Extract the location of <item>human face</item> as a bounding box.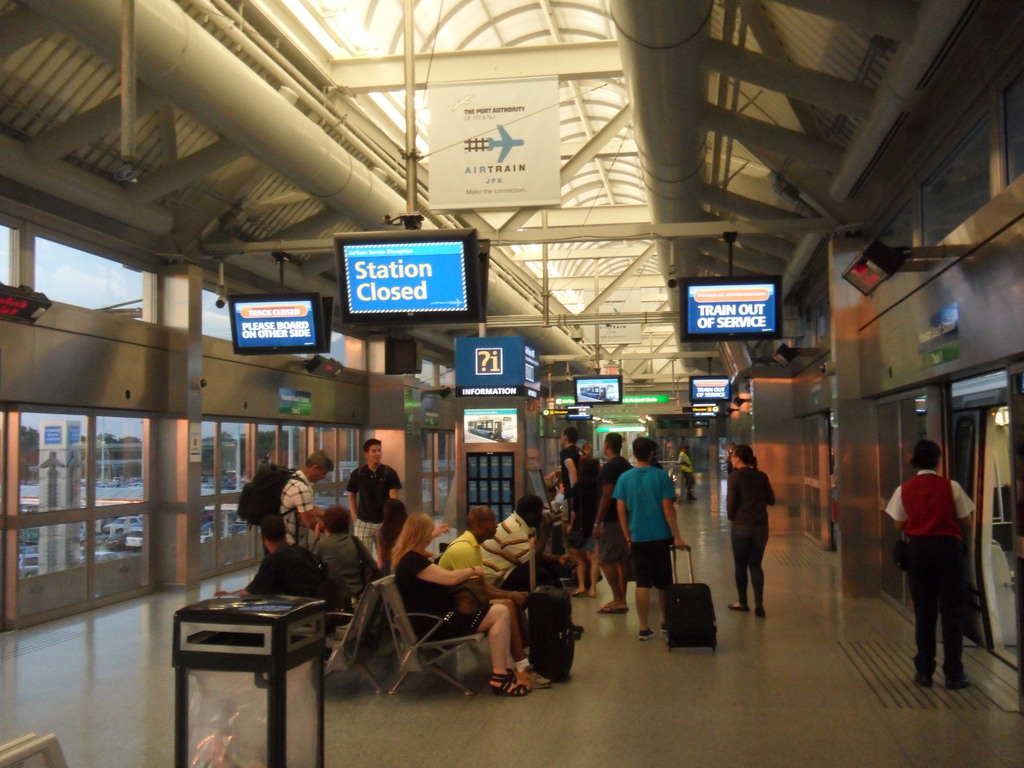
(369,444,382,462).
